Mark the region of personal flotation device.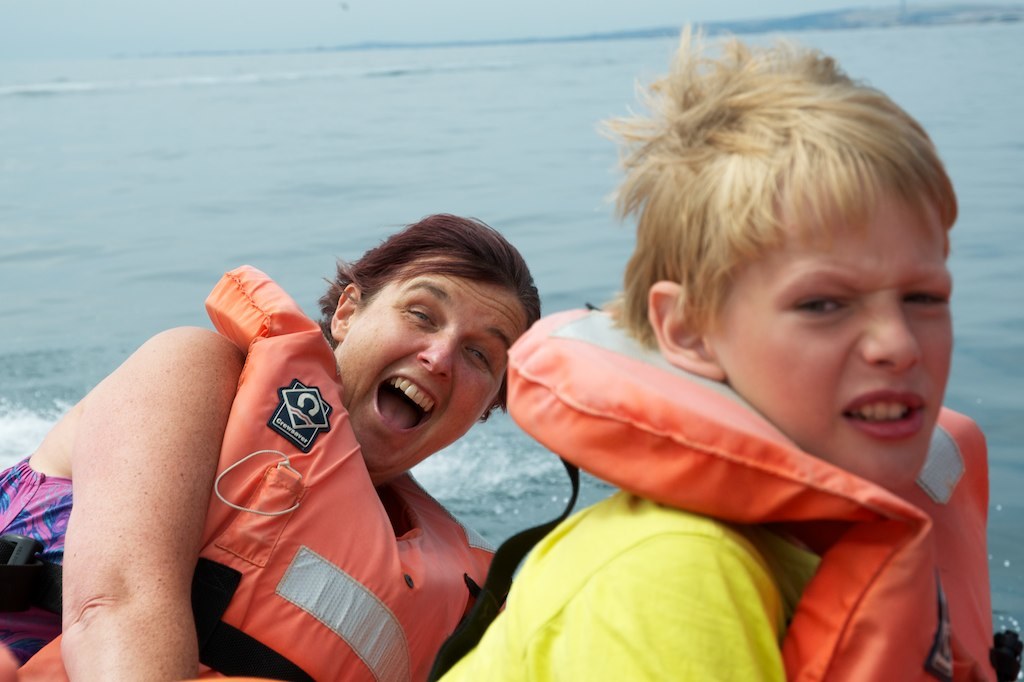
Region: bbox=[0, 259, 574, 681].
